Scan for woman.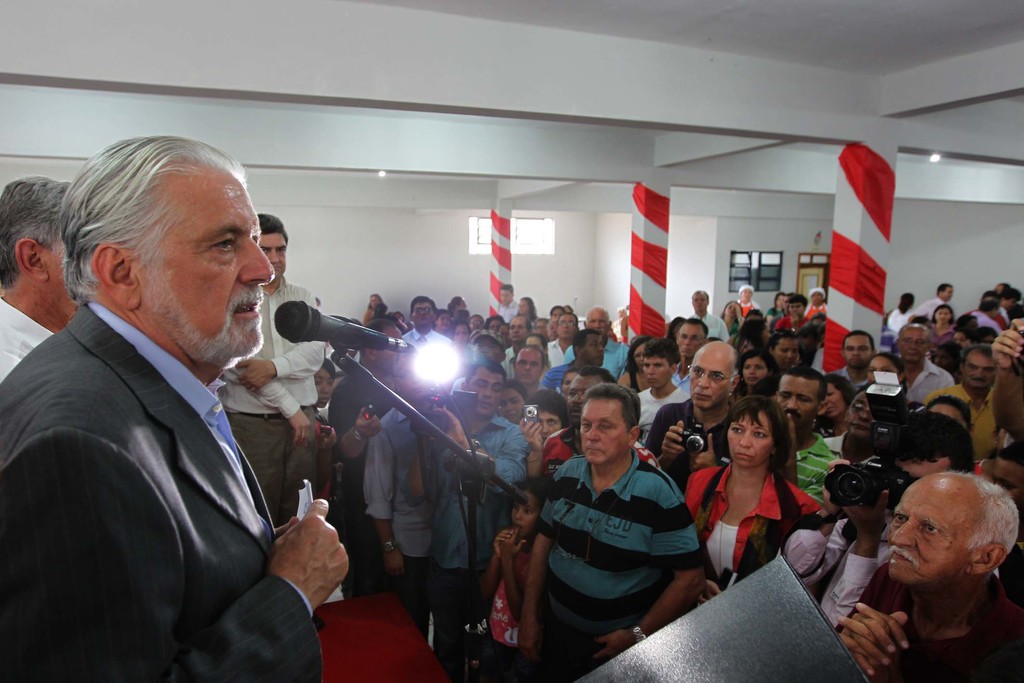
Scan result: box(771, 293, 806, 338).
